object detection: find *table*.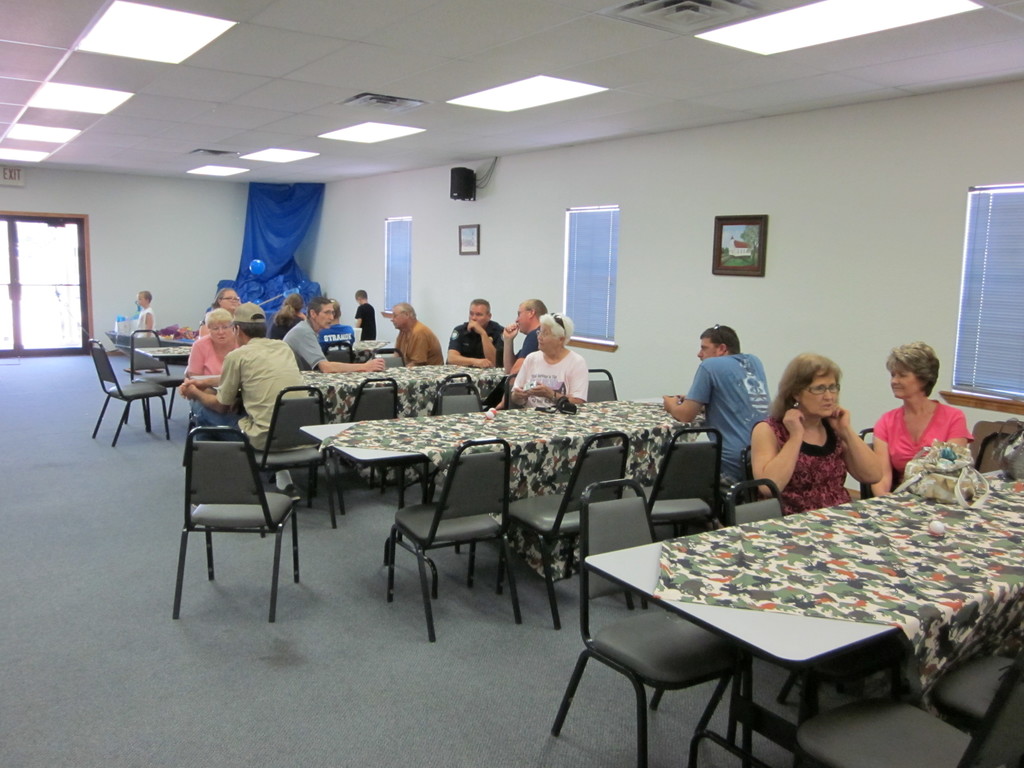
516,497,1005,755.
